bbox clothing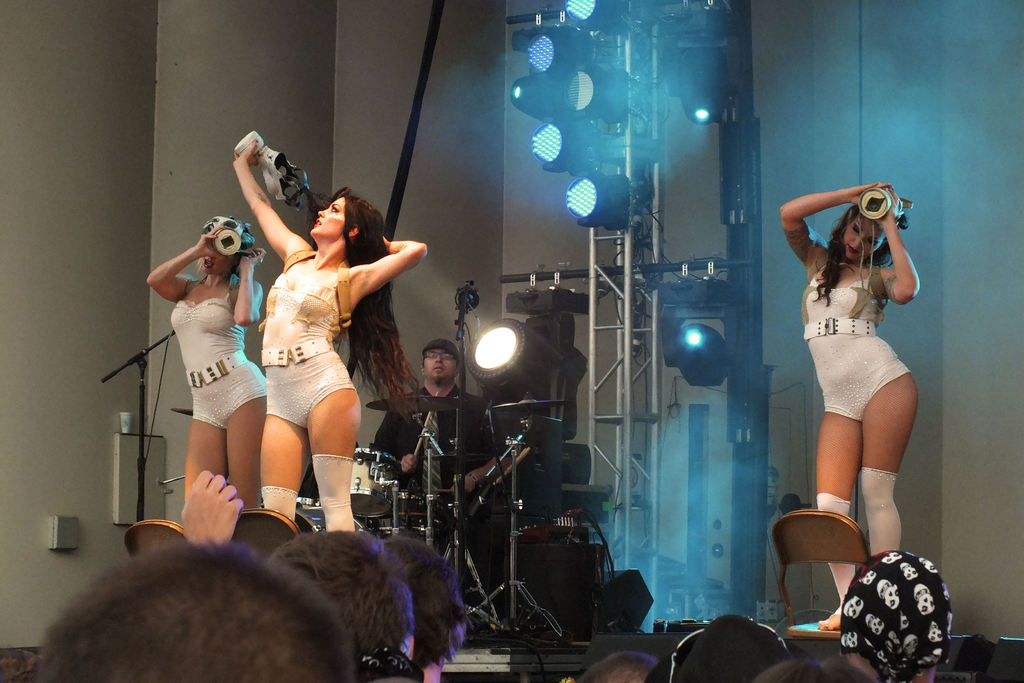
<box>371,390,486,487</box>
